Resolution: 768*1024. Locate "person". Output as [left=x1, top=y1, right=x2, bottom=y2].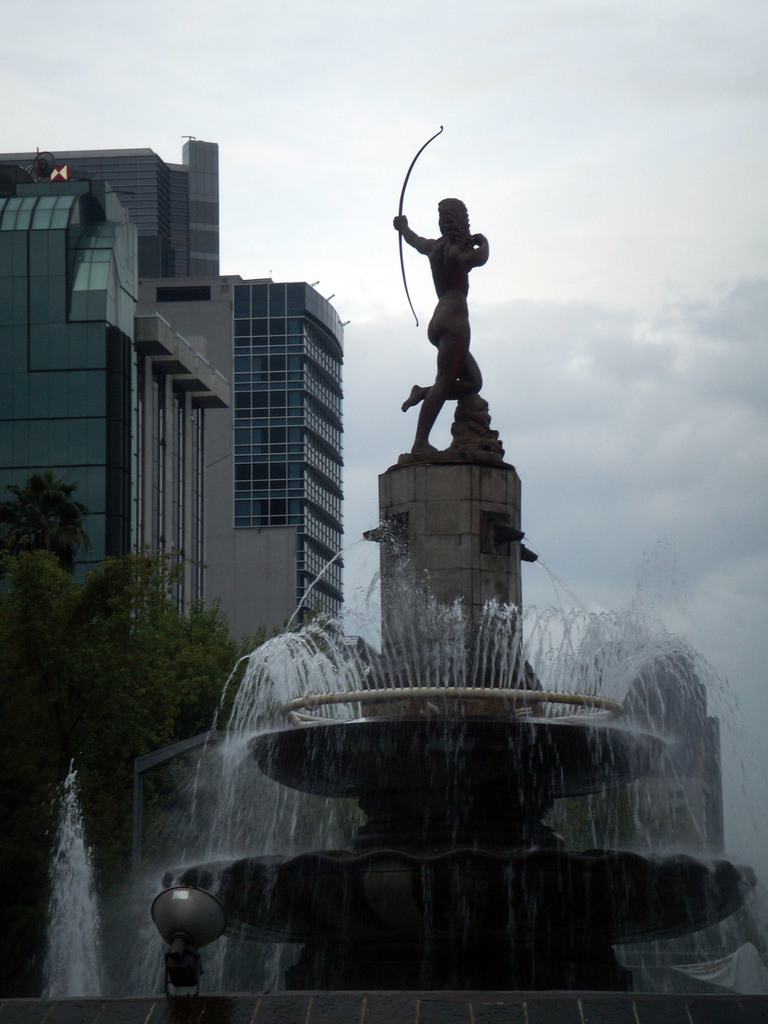
[left=389, top=138, right=510, bottom=468].
